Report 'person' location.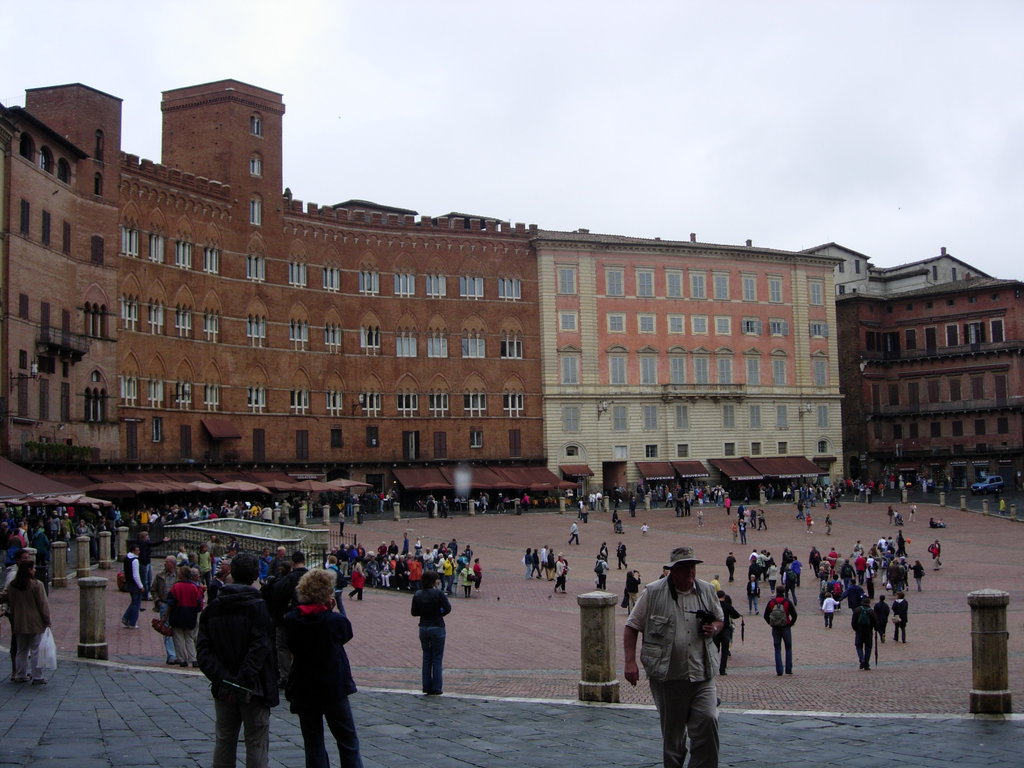
Report: pyautogui.locateOnScreen(612, 512, 619, 532).
